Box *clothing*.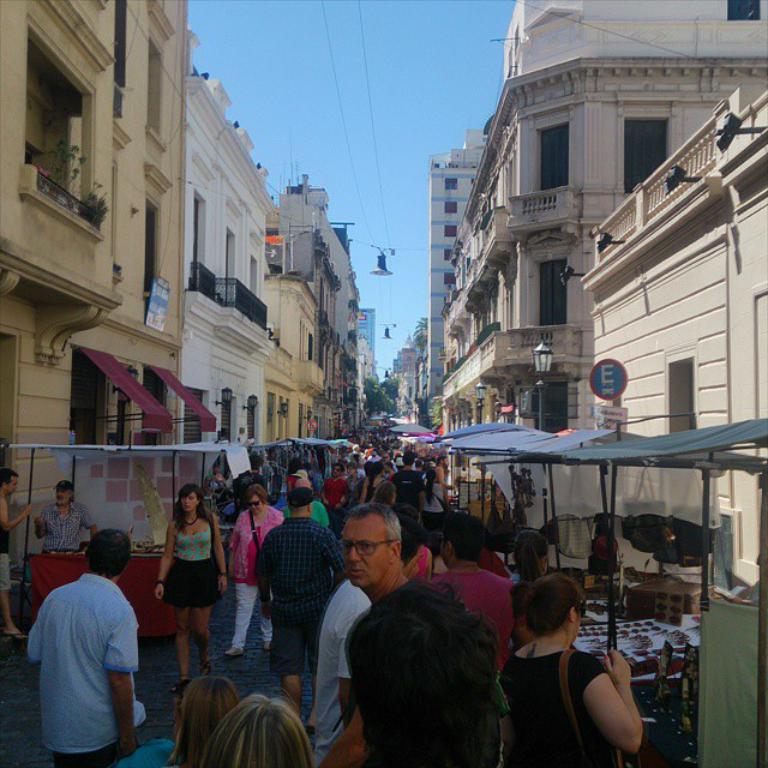
x1=38 y1=500 x2=96 y2=559.
